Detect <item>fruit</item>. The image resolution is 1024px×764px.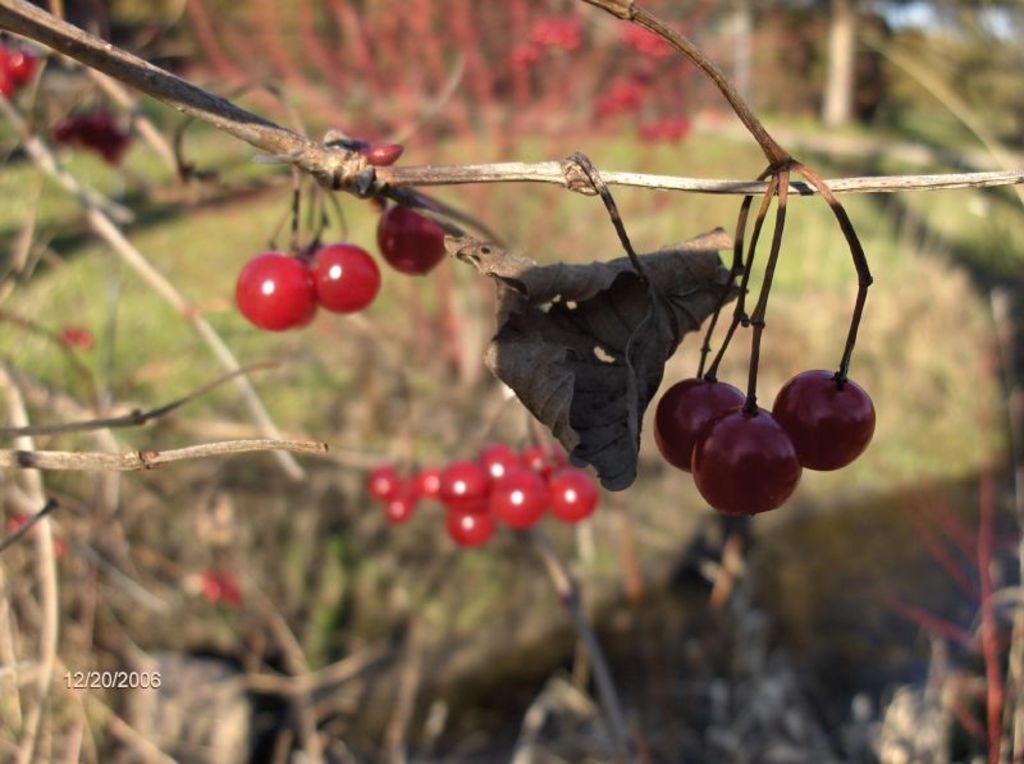
(602, 76, 648, 119).
